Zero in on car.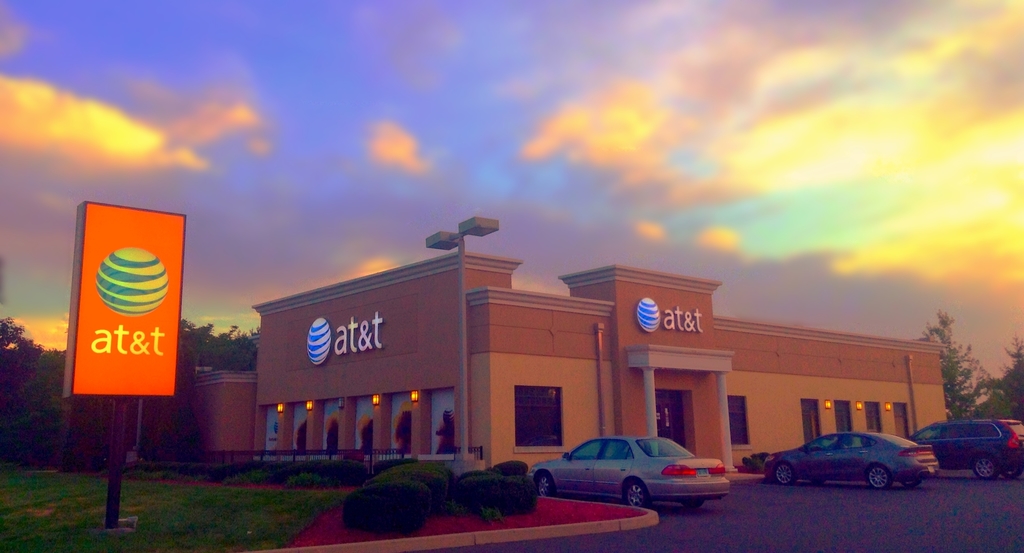
Zeroed in: l=524, t=435, r=730, b=508.
